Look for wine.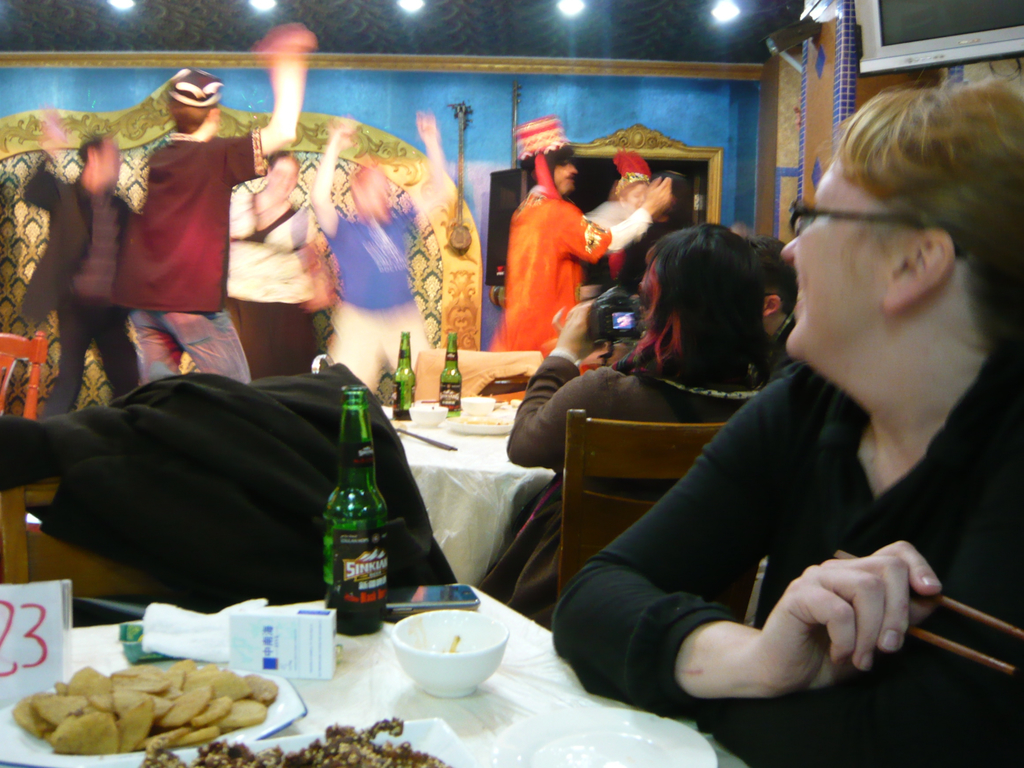
Found: region(387, 325, 420, 412).
